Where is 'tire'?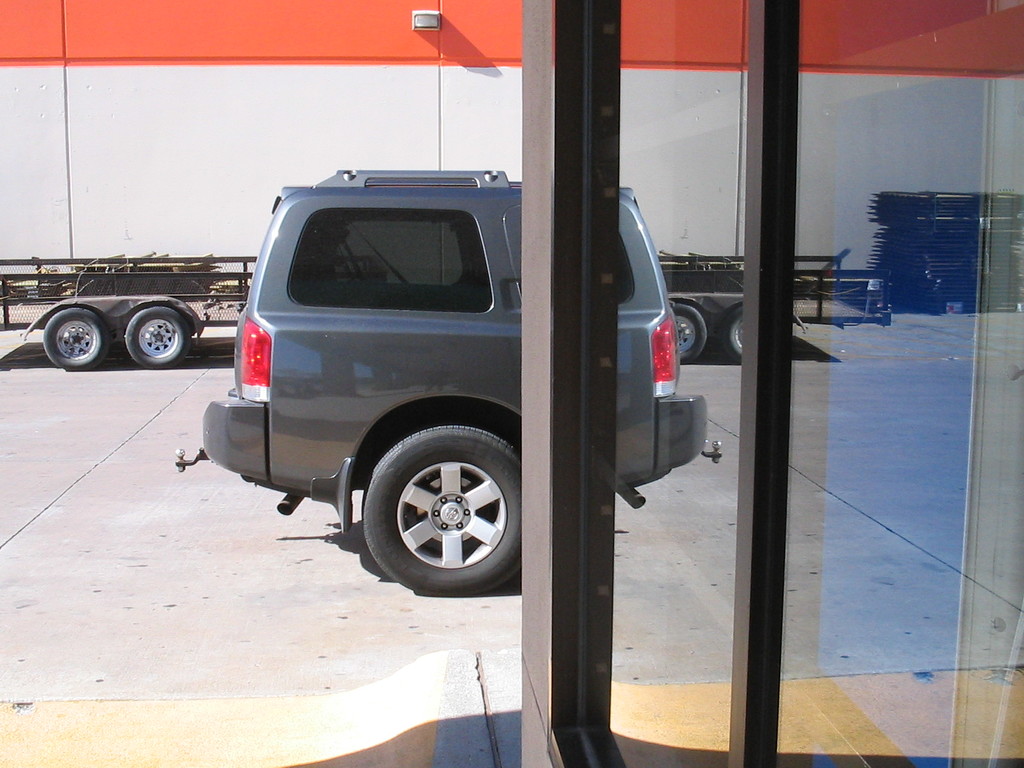
719/305/745/359.
